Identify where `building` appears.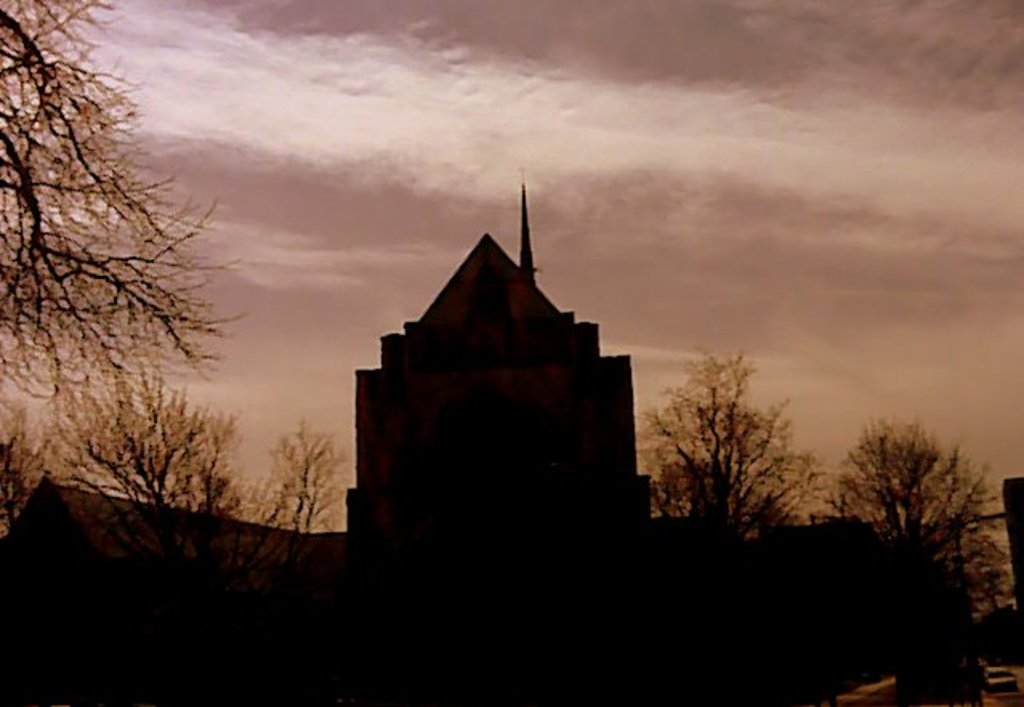
Appears at [left=343, top=184, right=652, bottom=537].
